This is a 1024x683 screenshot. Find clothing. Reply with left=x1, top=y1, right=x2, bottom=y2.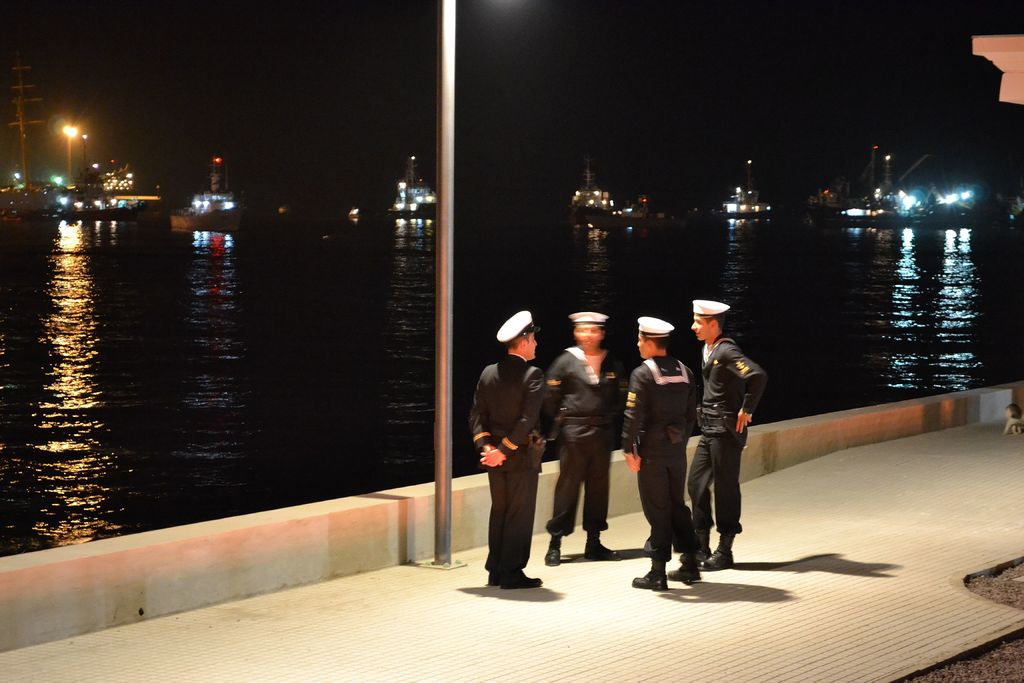
left=687, top=428, right=745, bottom=531.
